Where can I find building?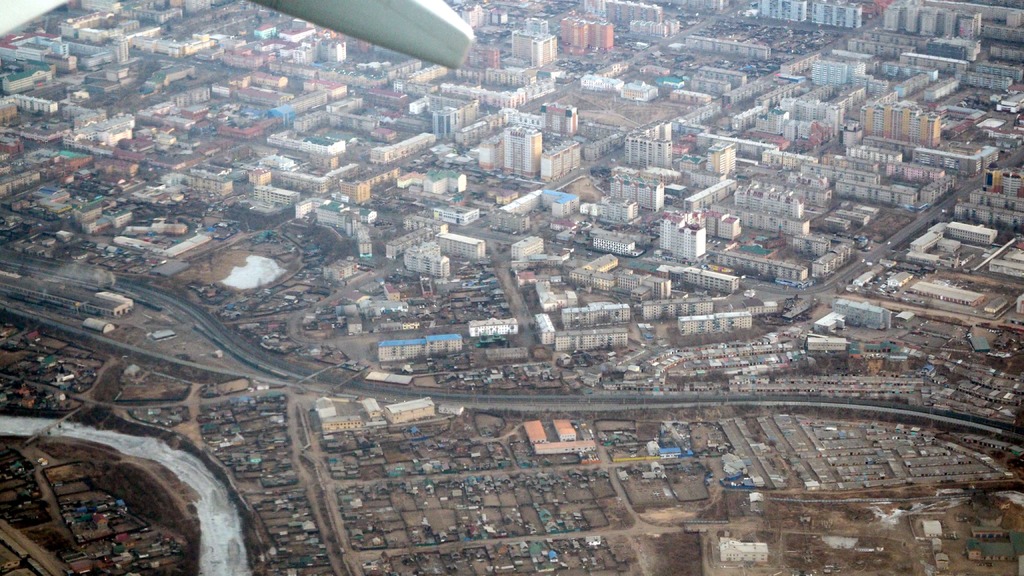
You can find it at box(404, 244, 450, 276).
